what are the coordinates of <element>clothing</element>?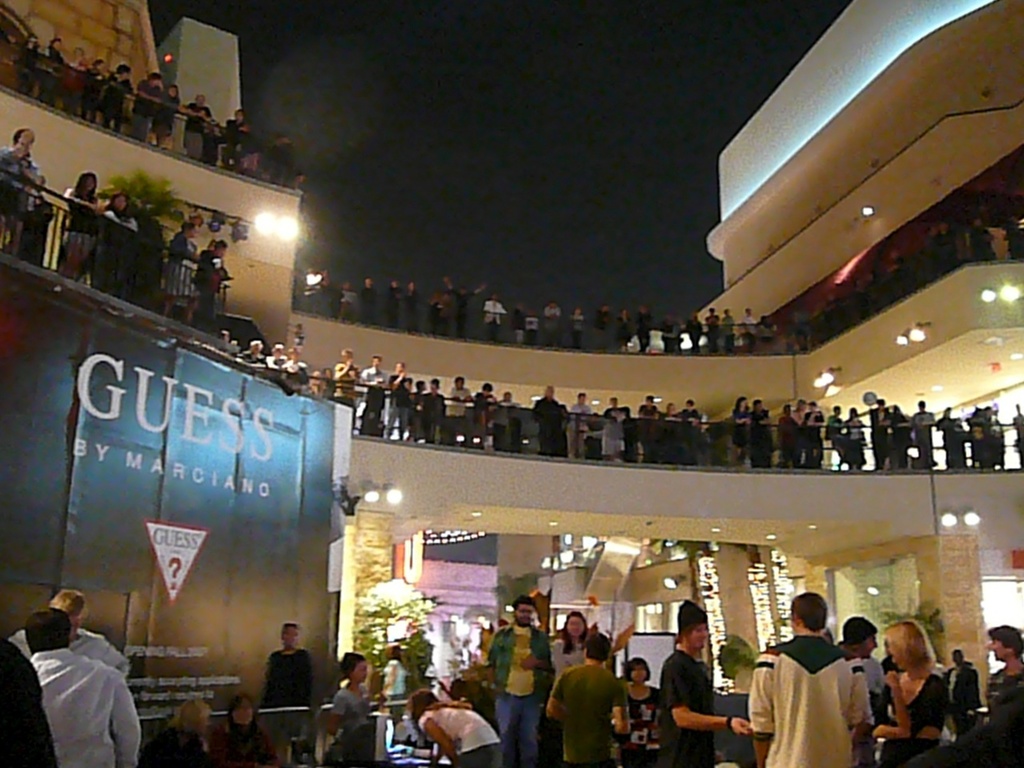
<box>210,722,282,767</box>.
